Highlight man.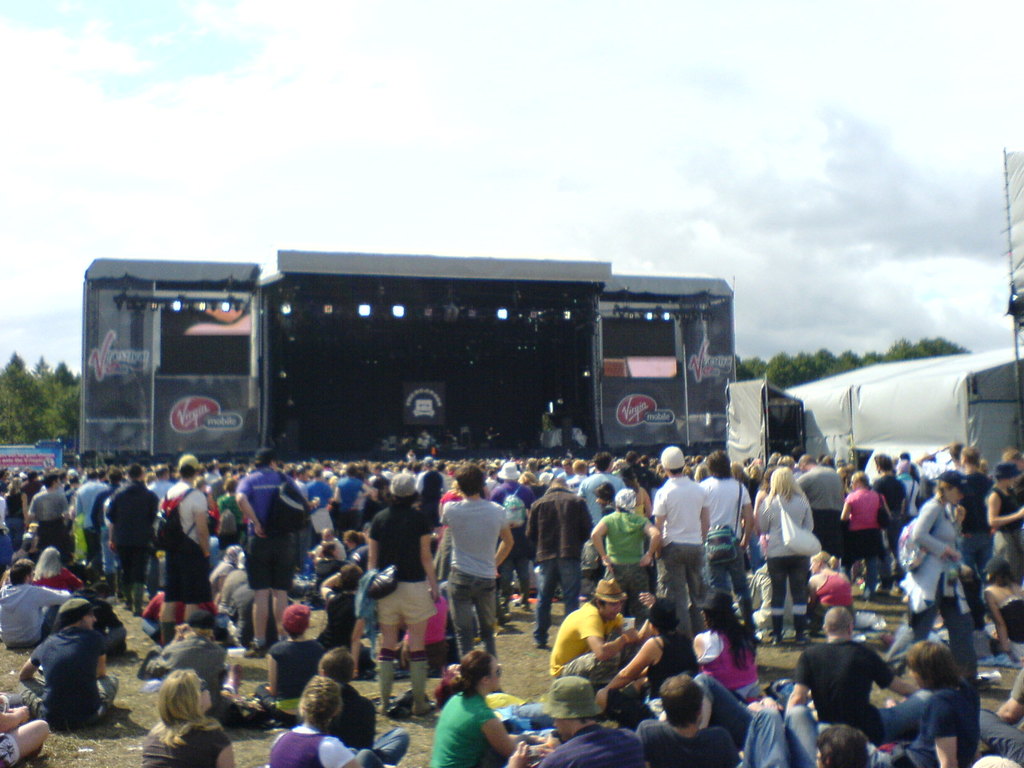
Highlighted region: BBox(792, 451, 849, 557).
